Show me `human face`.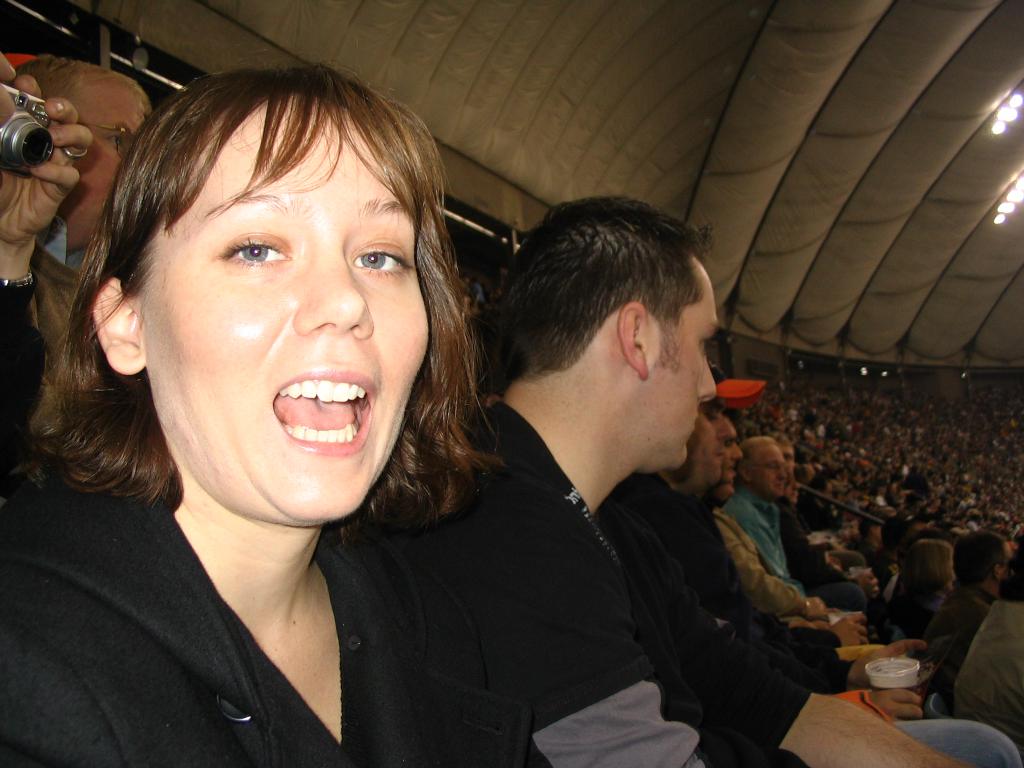
`human face` is here: [71,97,149,241].
